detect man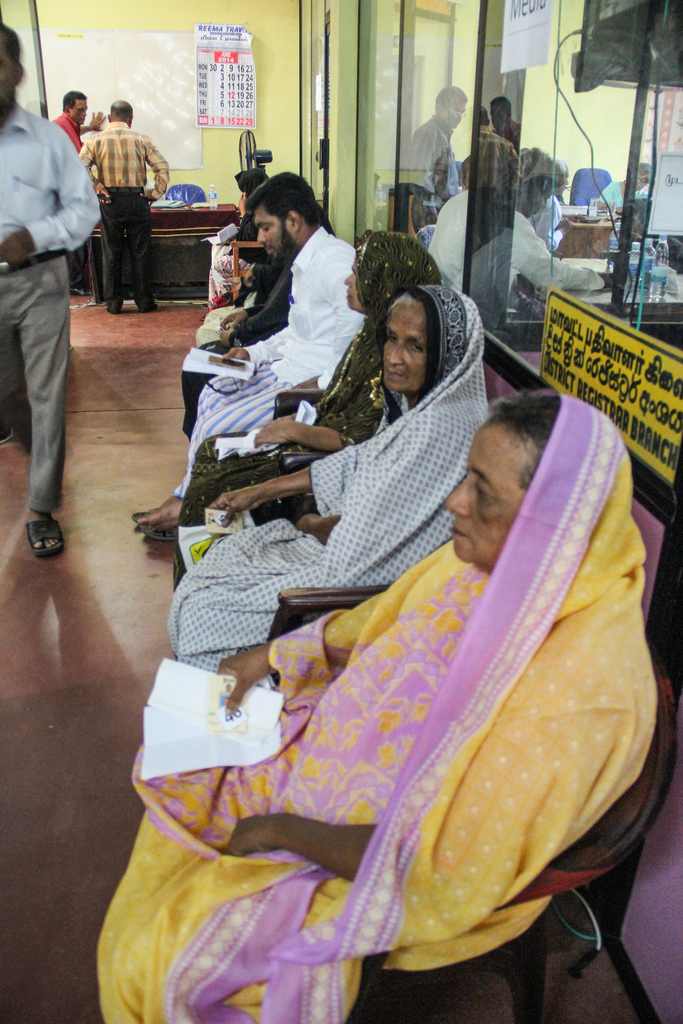
select_region(128, 171, 366, 540)
